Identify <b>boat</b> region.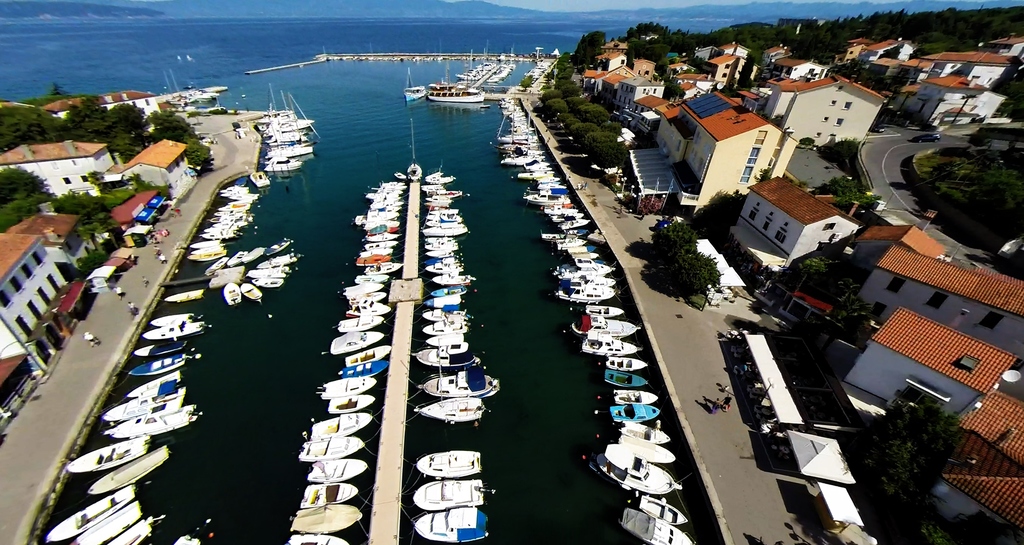
Region: pyautogui.locateOnScreen(431, 287, 468, 300).
